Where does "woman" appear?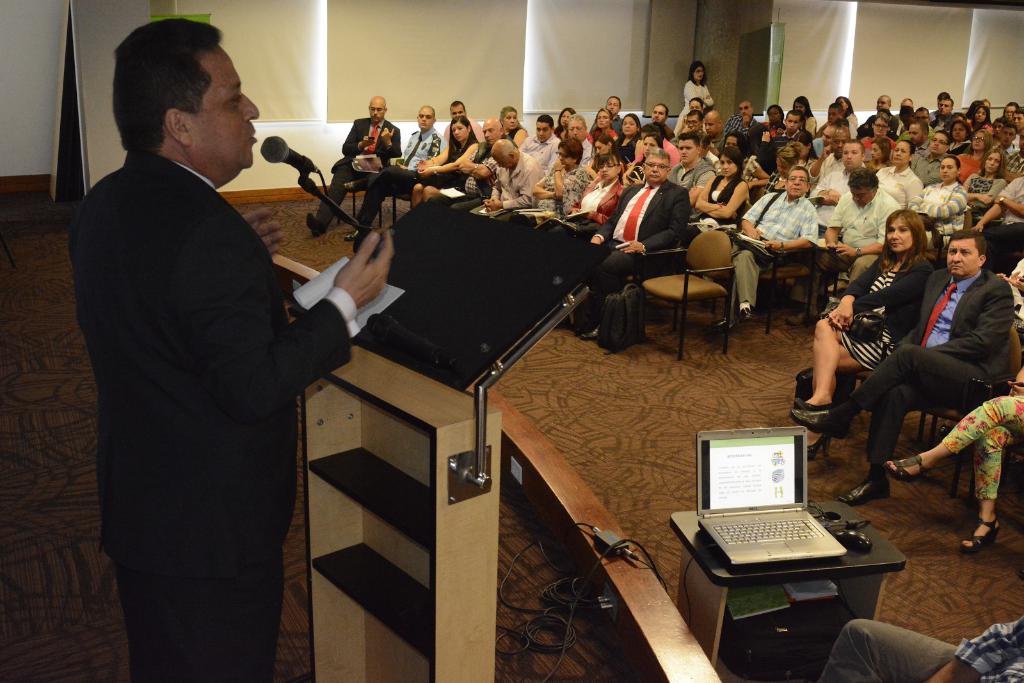
Appears at detection(941, 115, 975, 152).
